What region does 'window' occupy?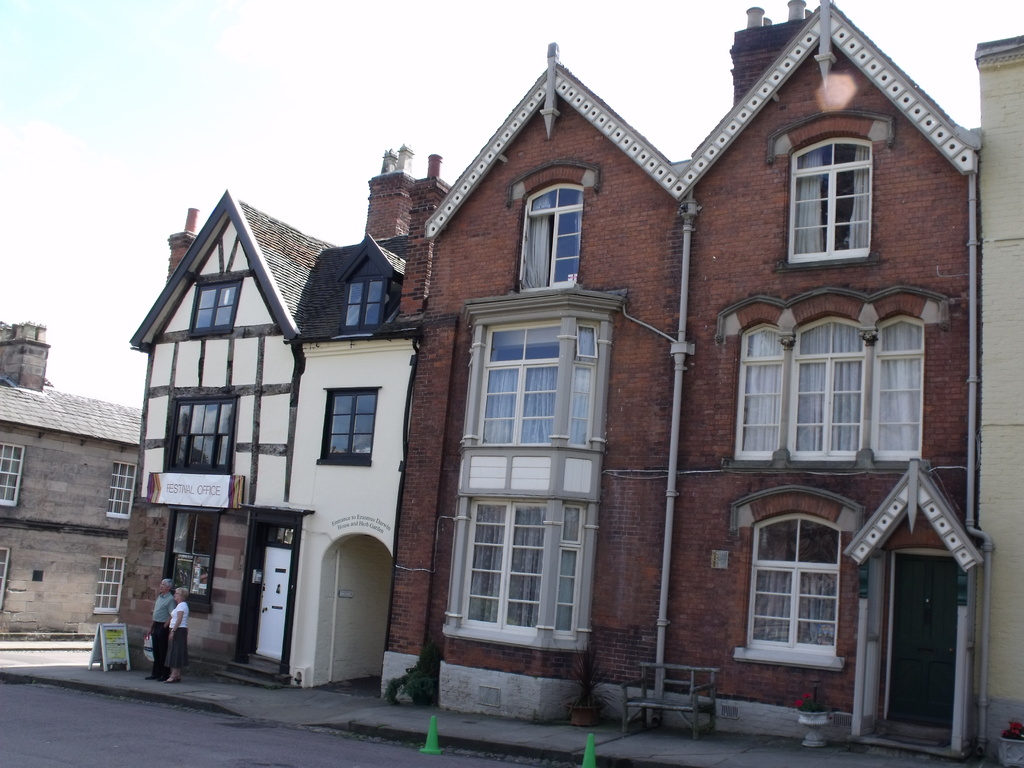
x1=740, y1=515, x2=846, y2=659.
